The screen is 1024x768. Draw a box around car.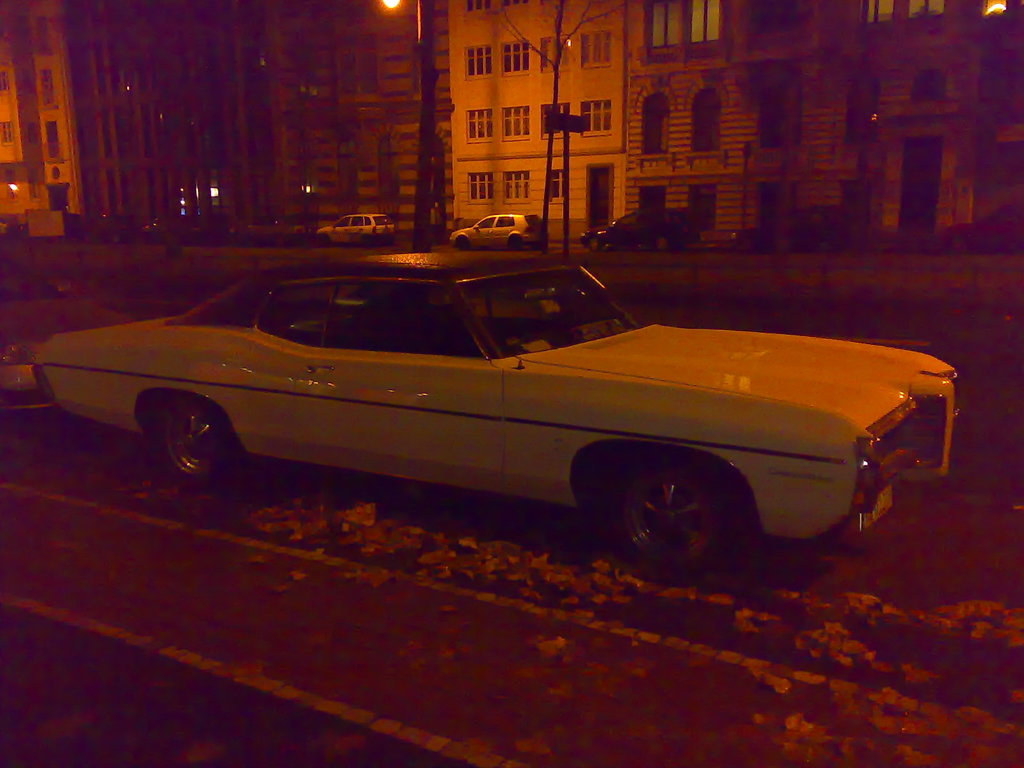
bbox(451, 213, 547, 244).
